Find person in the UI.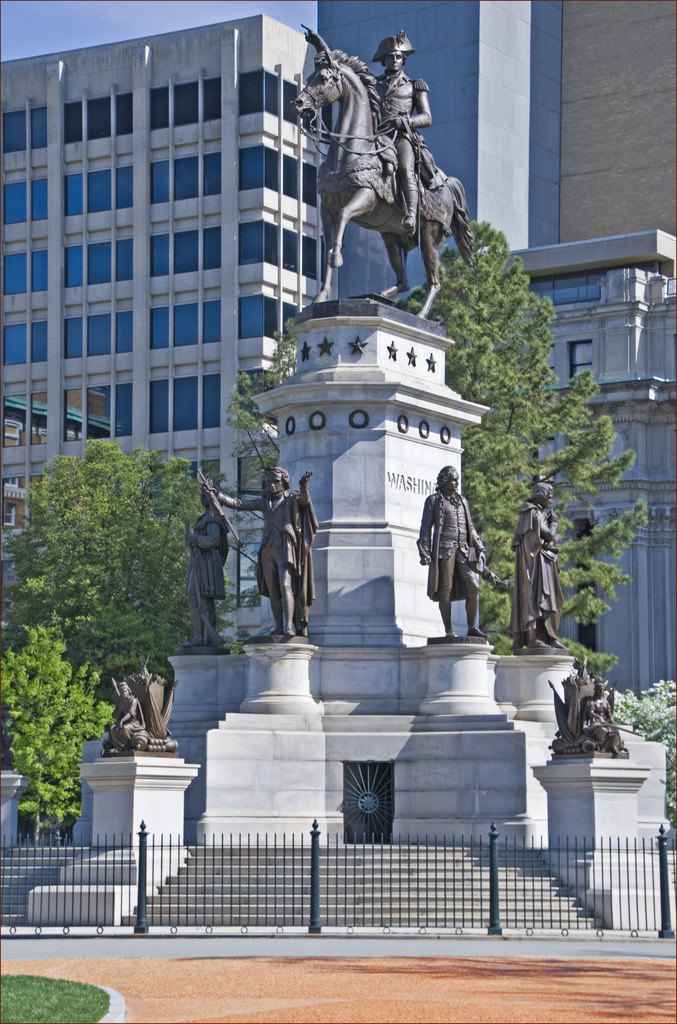
UI element at (578,679,625,748).
